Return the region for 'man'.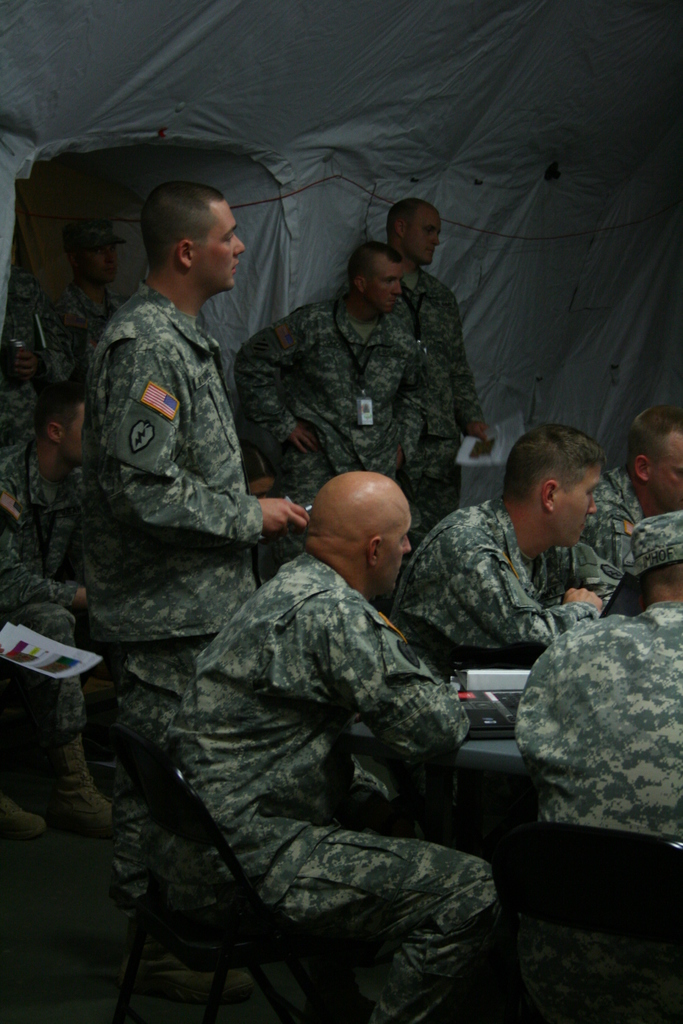
107,461,496,1023.
